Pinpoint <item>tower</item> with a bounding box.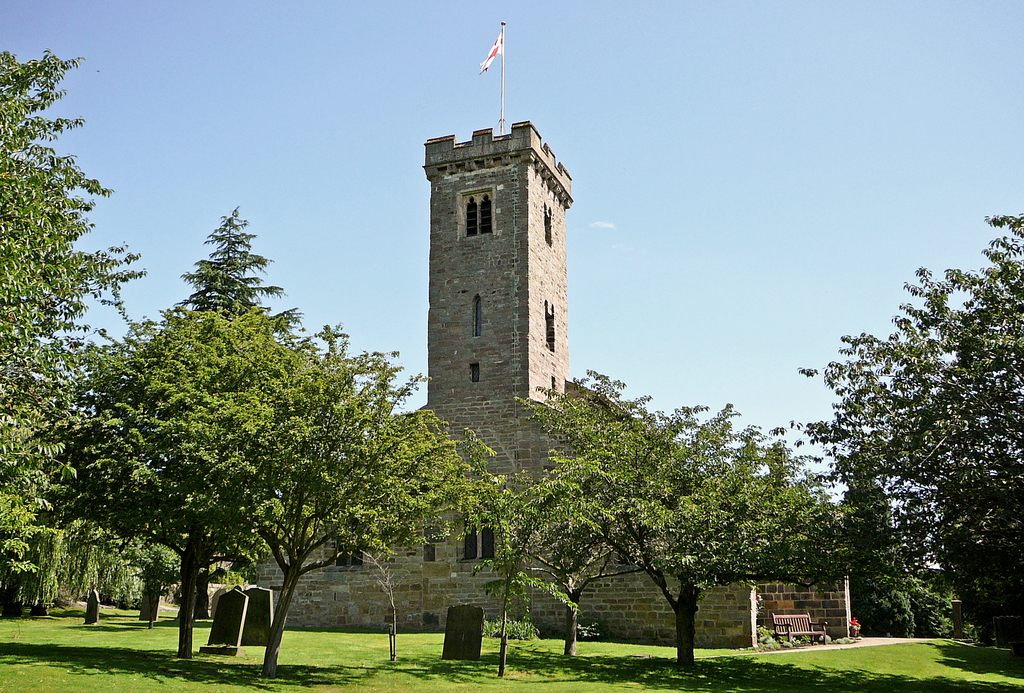
select_region(410, 69, 589, 460).
